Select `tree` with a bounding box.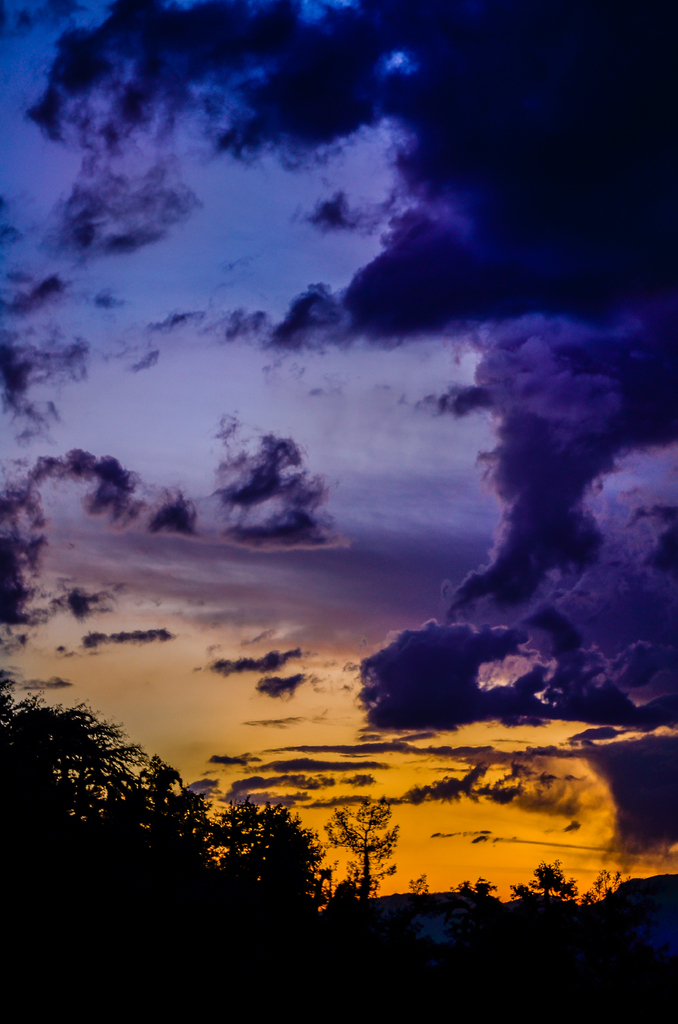
bbox=[531, 861, 587, 912].
